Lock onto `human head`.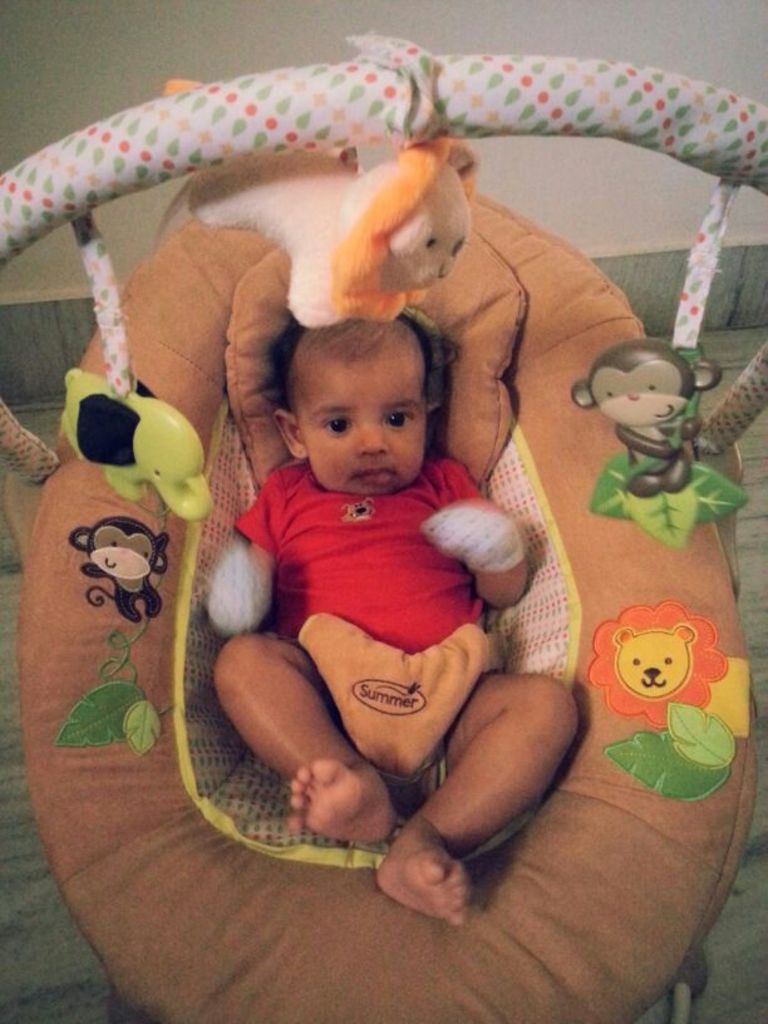
Locked: (271, 315, 429, 498).
